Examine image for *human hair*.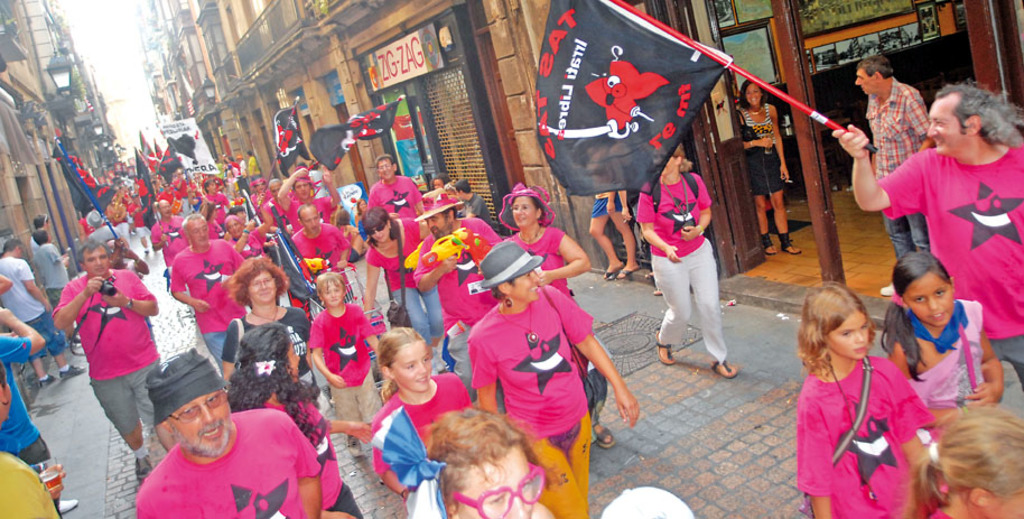
Examination result: {"left": 738, "top": 78, "right": 767, "bottom": 112}.
